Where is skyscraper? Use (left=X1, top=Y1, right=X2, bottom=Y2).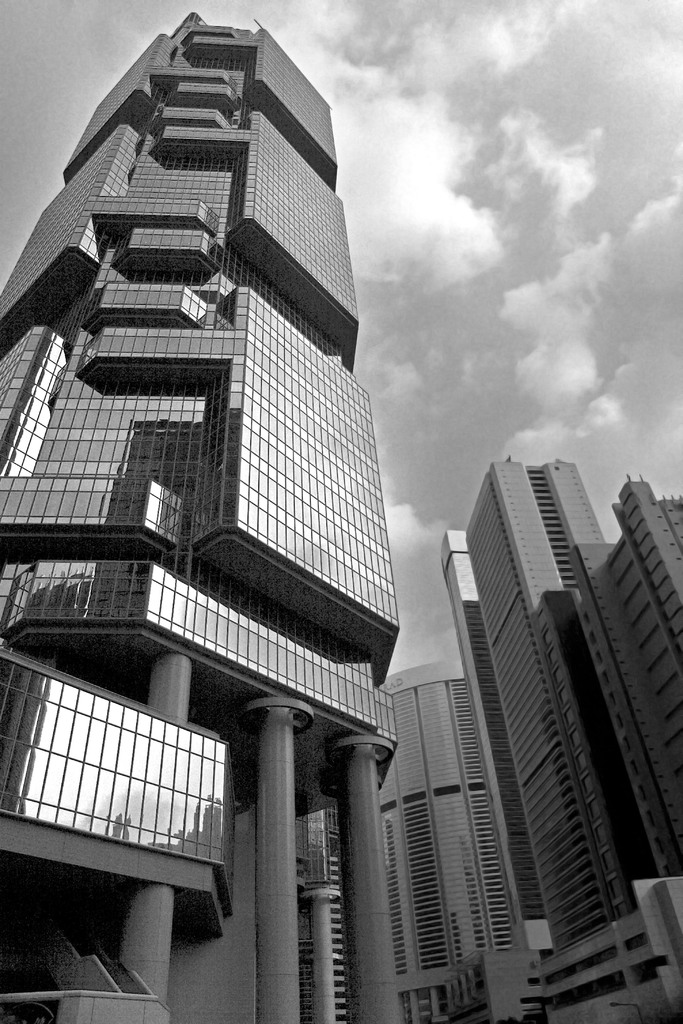
(left=389, top=460, right=678, bottom=1023).
